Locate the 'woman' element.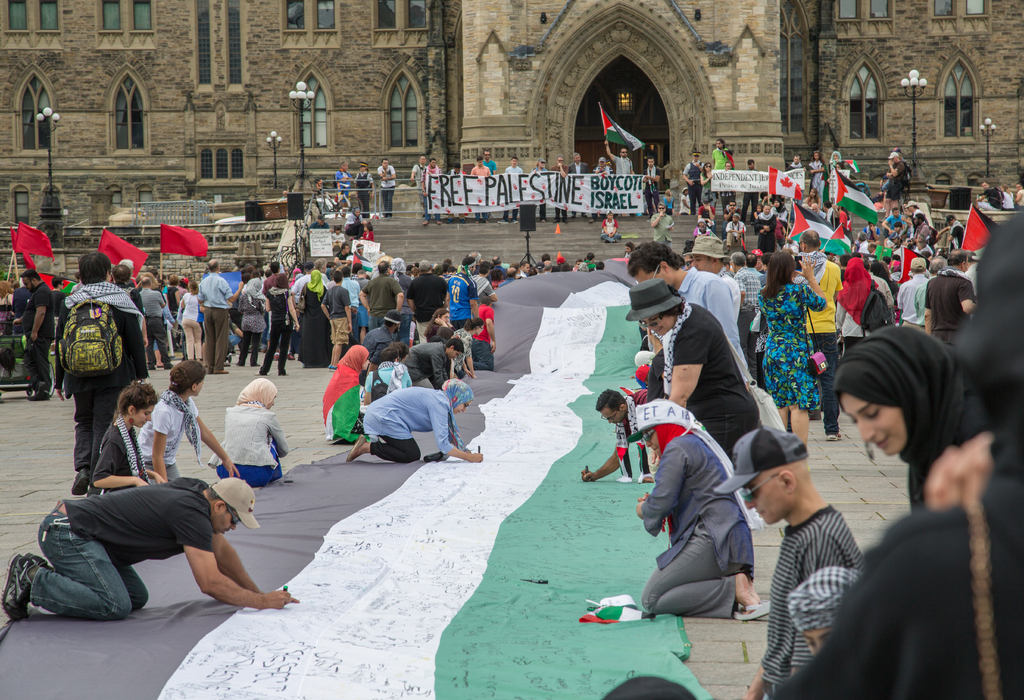
Element bbox: (left=425, top=310, right=457, bottom=343).
